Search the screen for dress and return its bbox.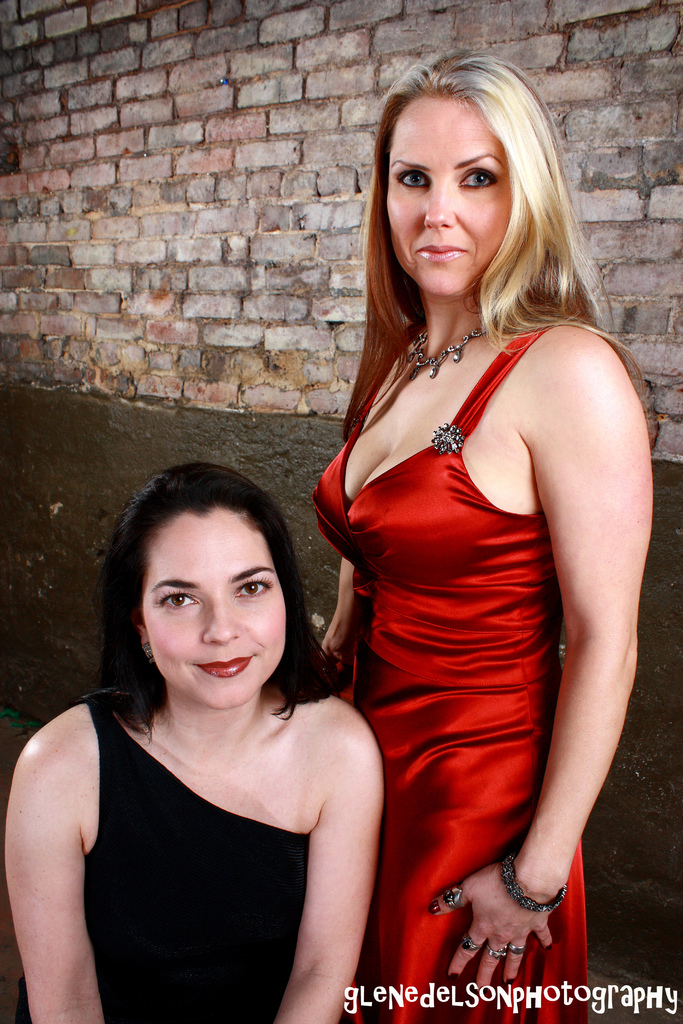
Found: bbox=[11, 691, 349, 1023].
